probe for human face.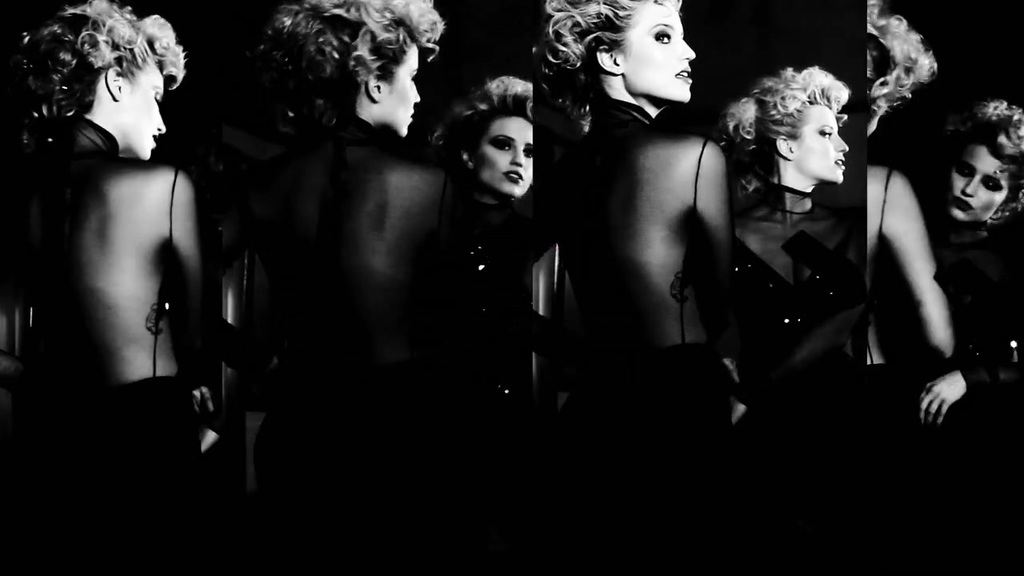
Probe result: 798:106:846:175.
